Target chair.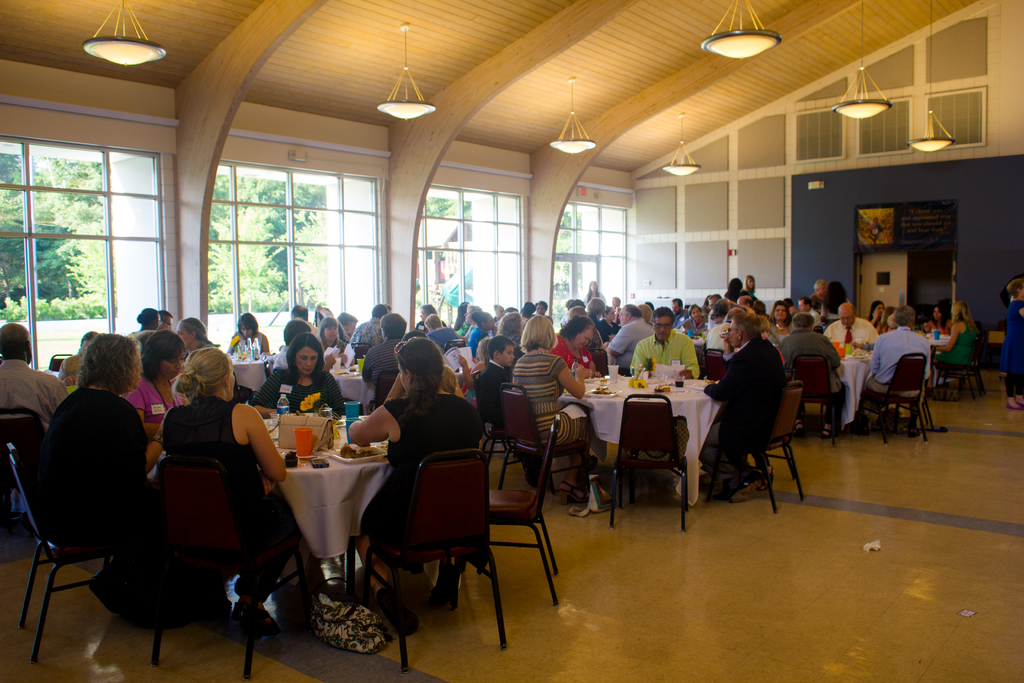
Target region: box(51, 350, 83, 375).
